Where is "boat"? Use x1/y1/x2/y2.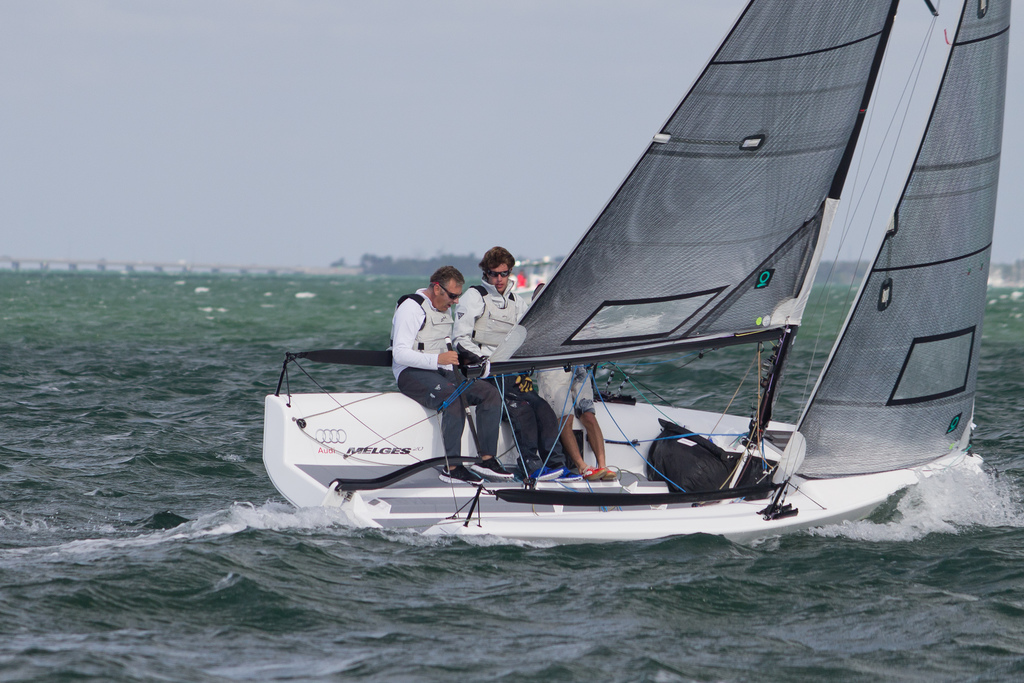
505/257/545/302.
